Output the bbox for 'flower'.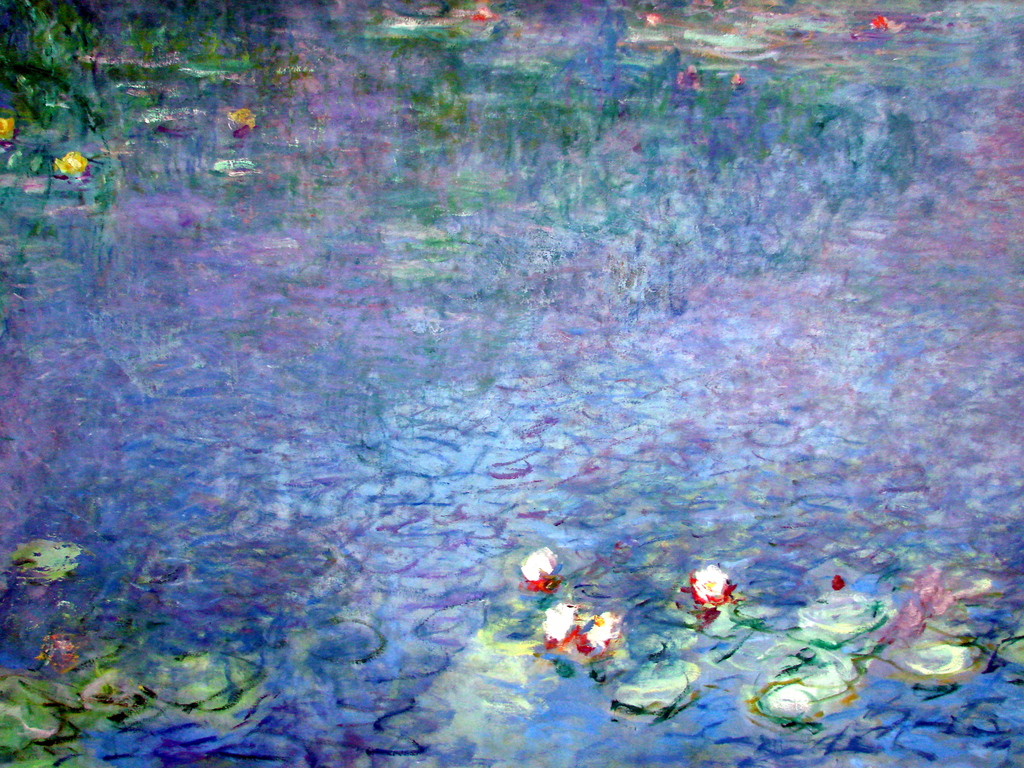
left=229, top=104, right=269, bottom=131.
